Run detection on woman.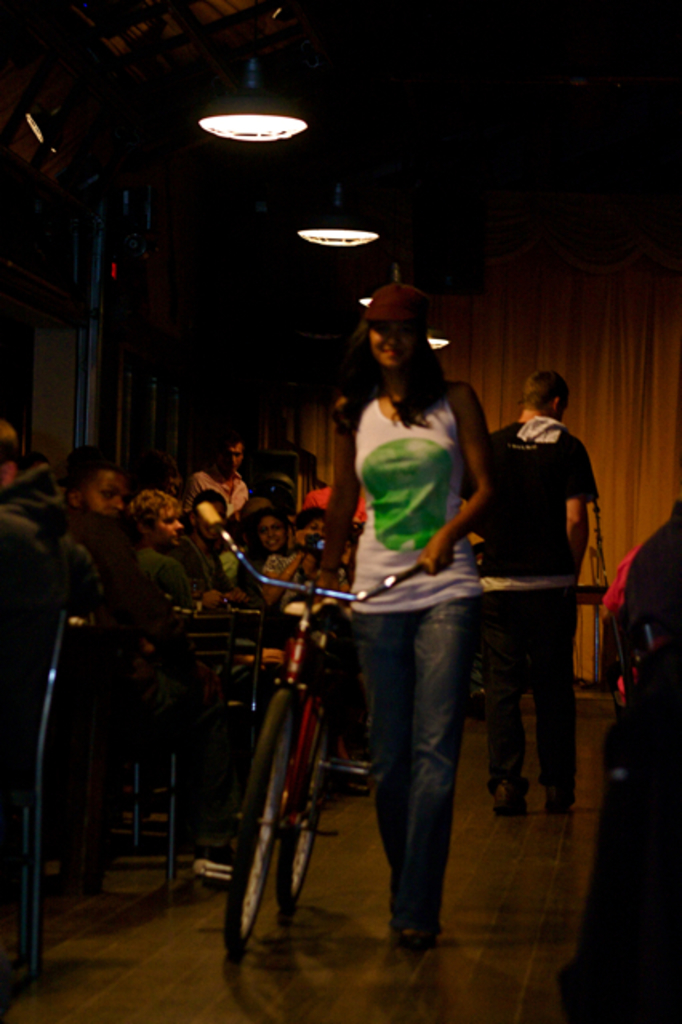
Result: 299:267:490:955.
